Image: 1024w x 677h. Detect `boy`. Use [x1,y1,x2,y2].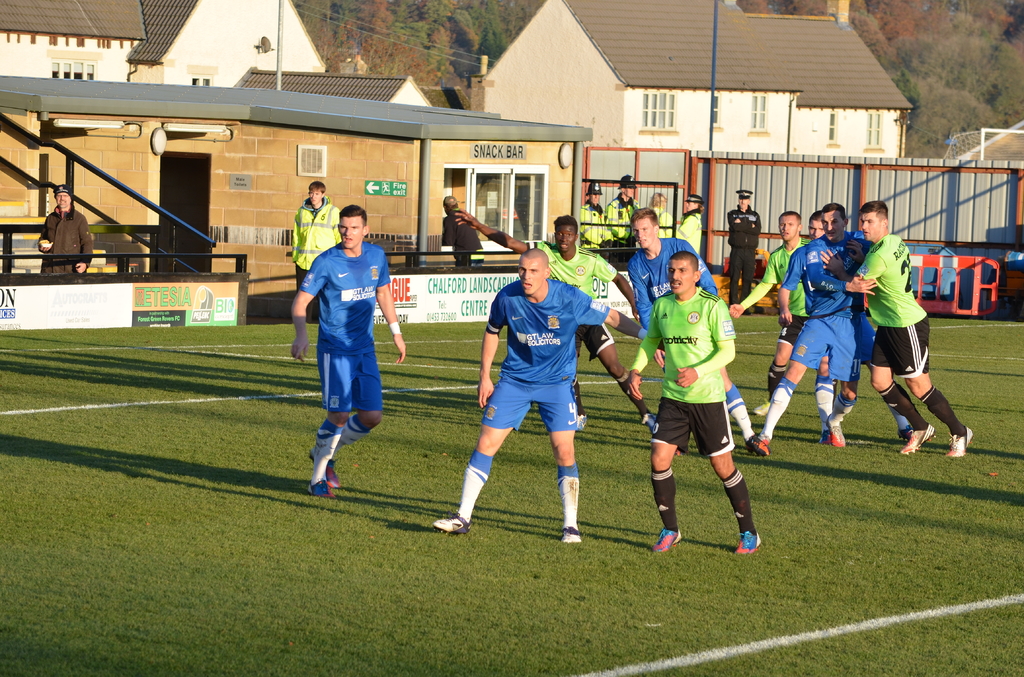
[285,202,392,503].
